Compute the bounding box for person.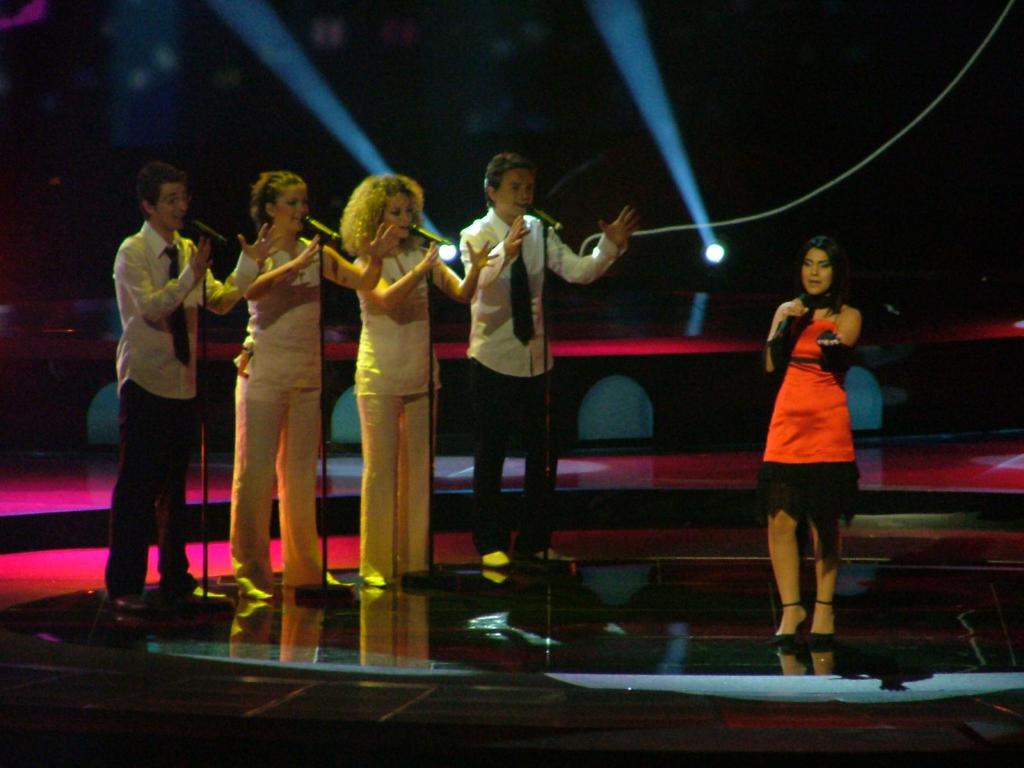
pyautogui.locateOnScreen(113, 159, 284, 613).
